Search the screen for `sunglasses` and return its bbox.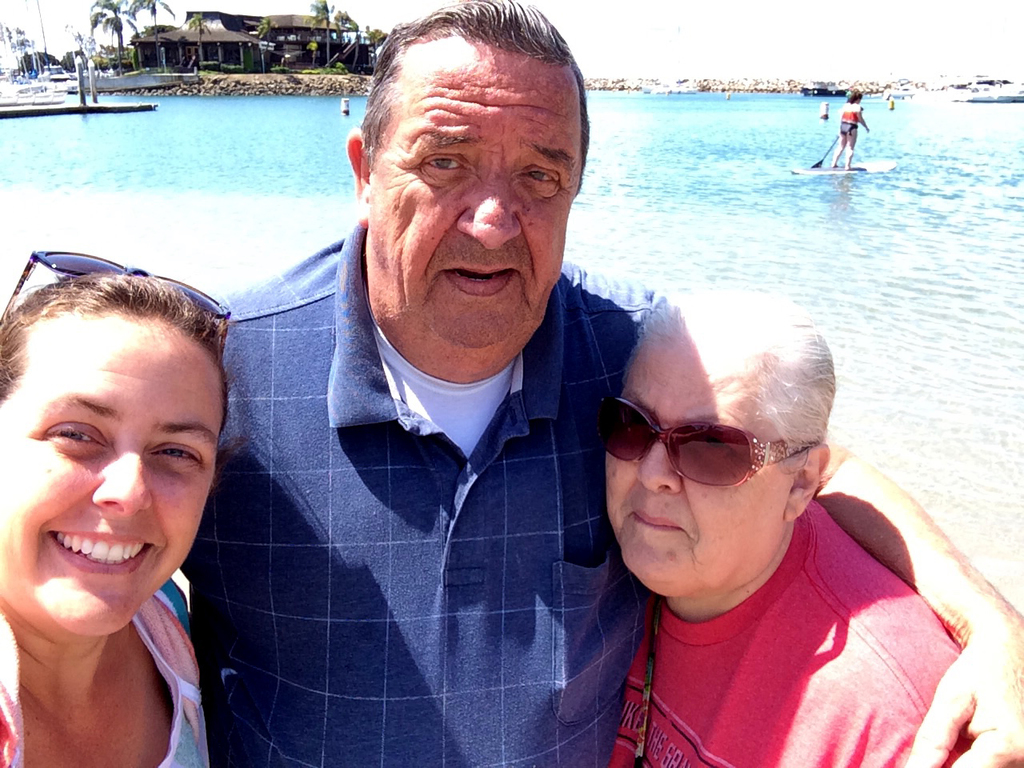
Found: [left=598, top=391, right=813, bottom=487].
